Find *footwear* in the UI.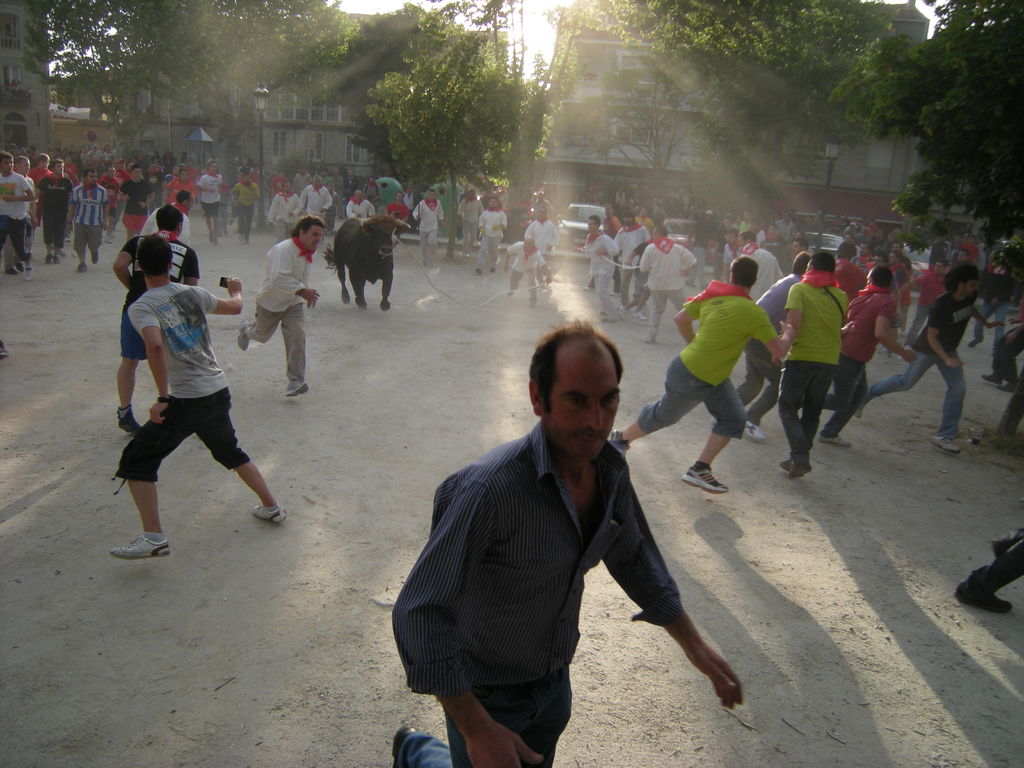
UI element at crop(117, 404, 145, 436).
